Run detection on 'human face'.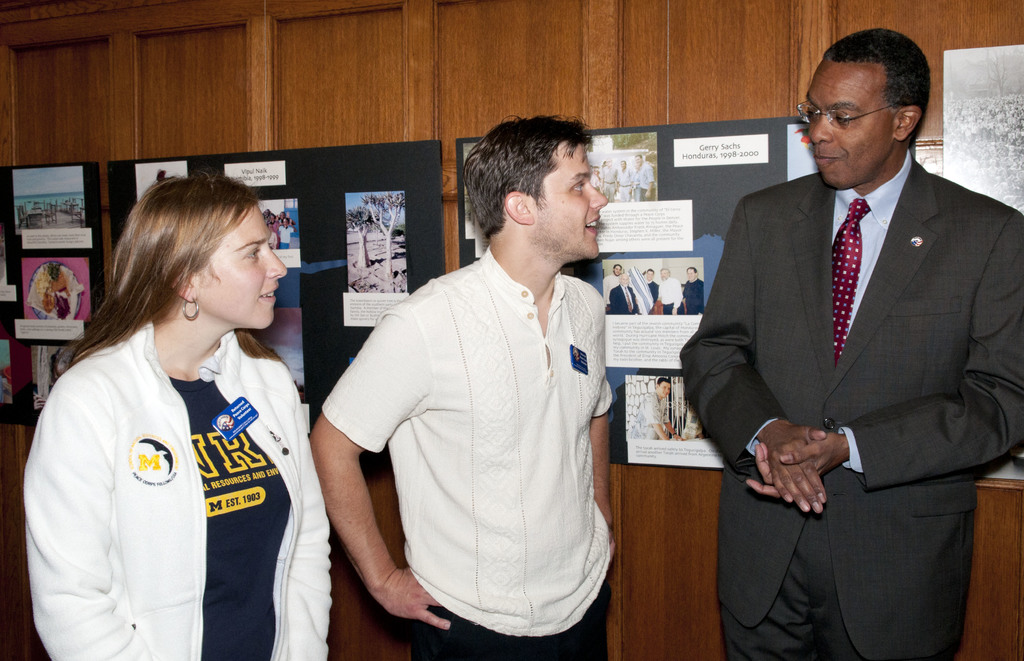
Result: x1=686 y1=268 x2=696 y2=281.
